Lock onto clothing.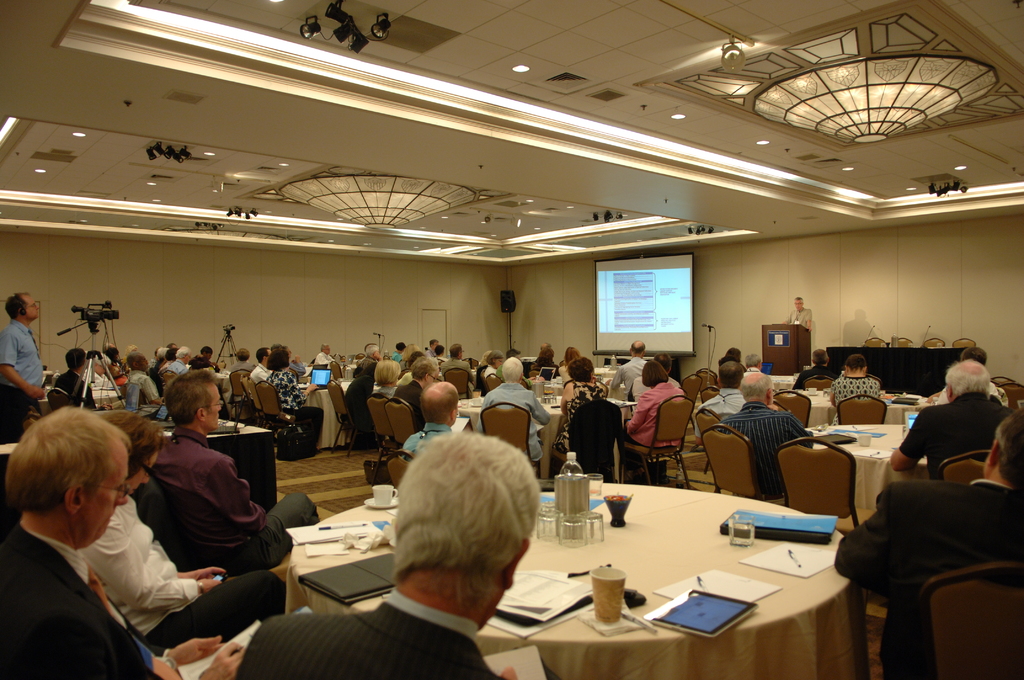
Locked: [256, 357, 306, 435].
